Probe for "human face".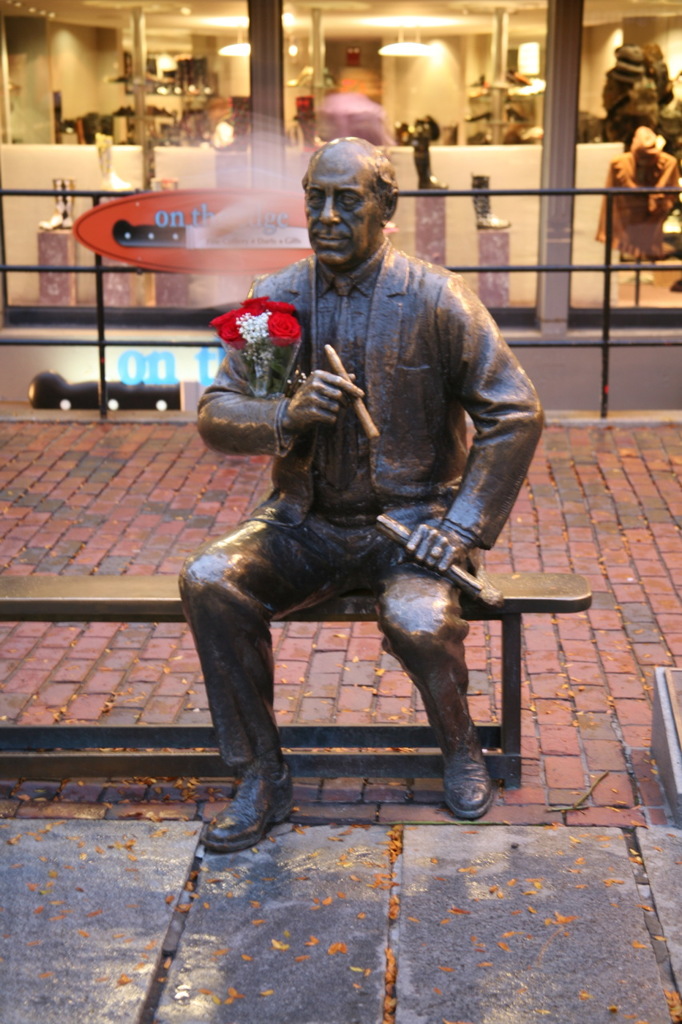
Probe result: bbox=(305, 156, 375, 265).
